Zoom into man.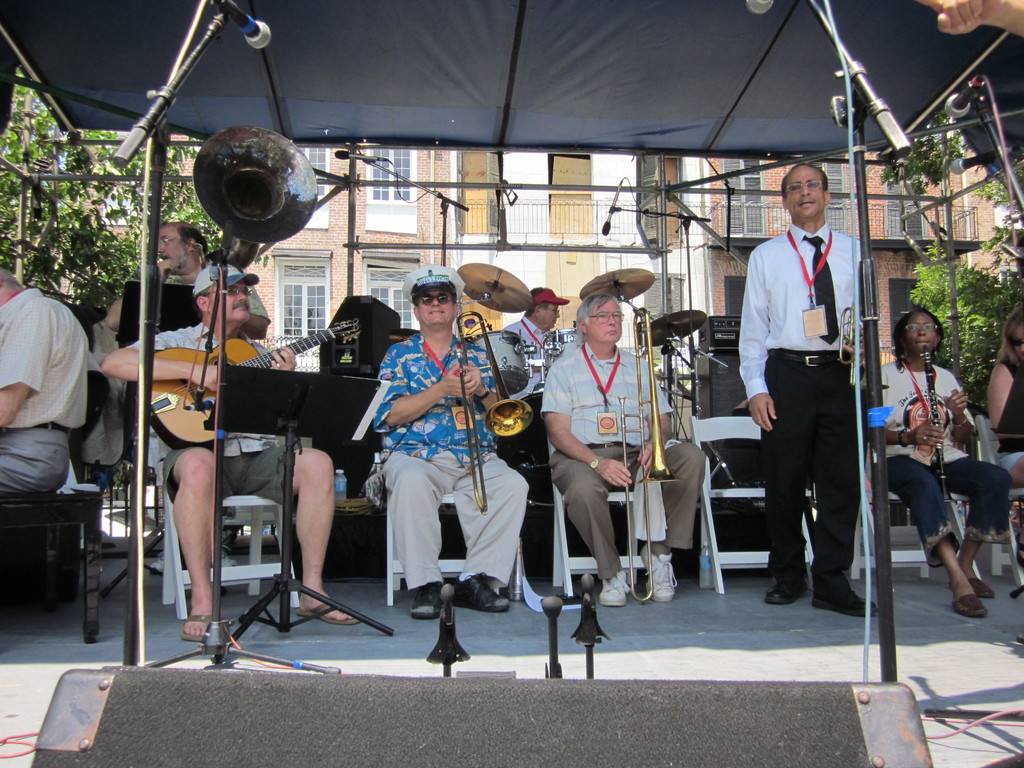
Zoom target: region(540, 296, 710, 611).
